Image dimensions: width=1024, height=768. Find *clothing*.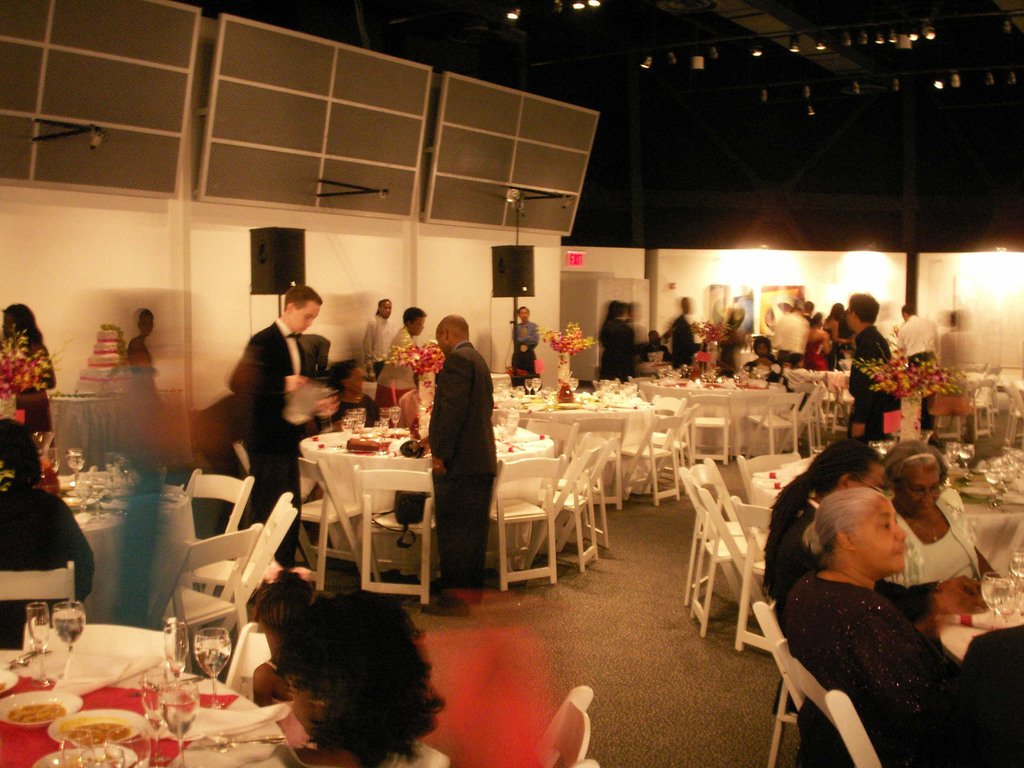
[883,322,934,405].
